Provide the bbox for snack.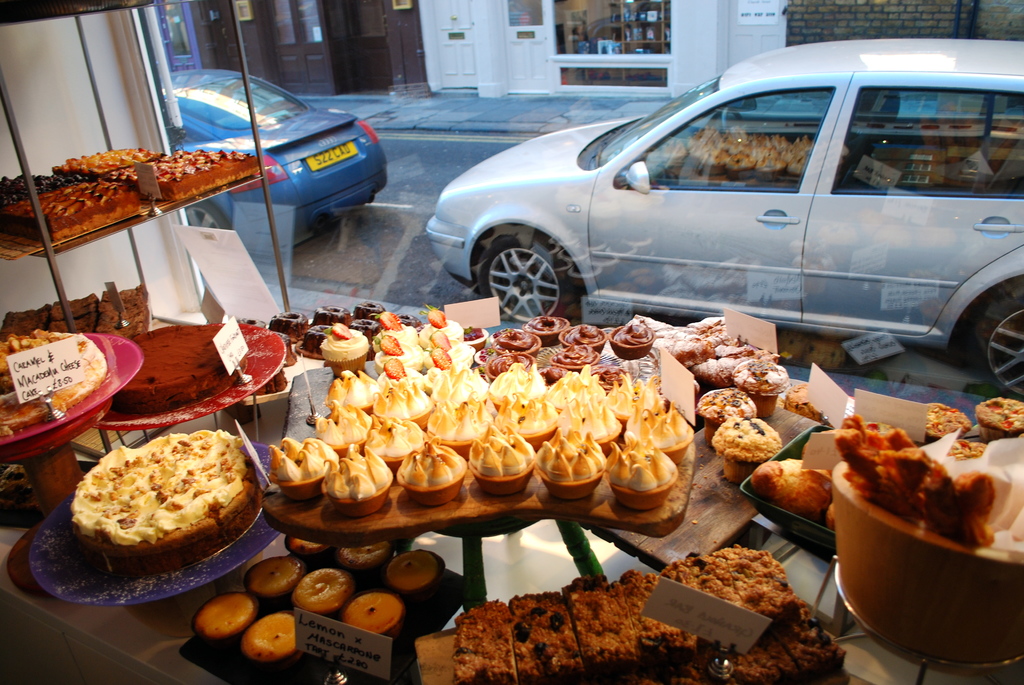
bbox(482, 356, 536, 378).
